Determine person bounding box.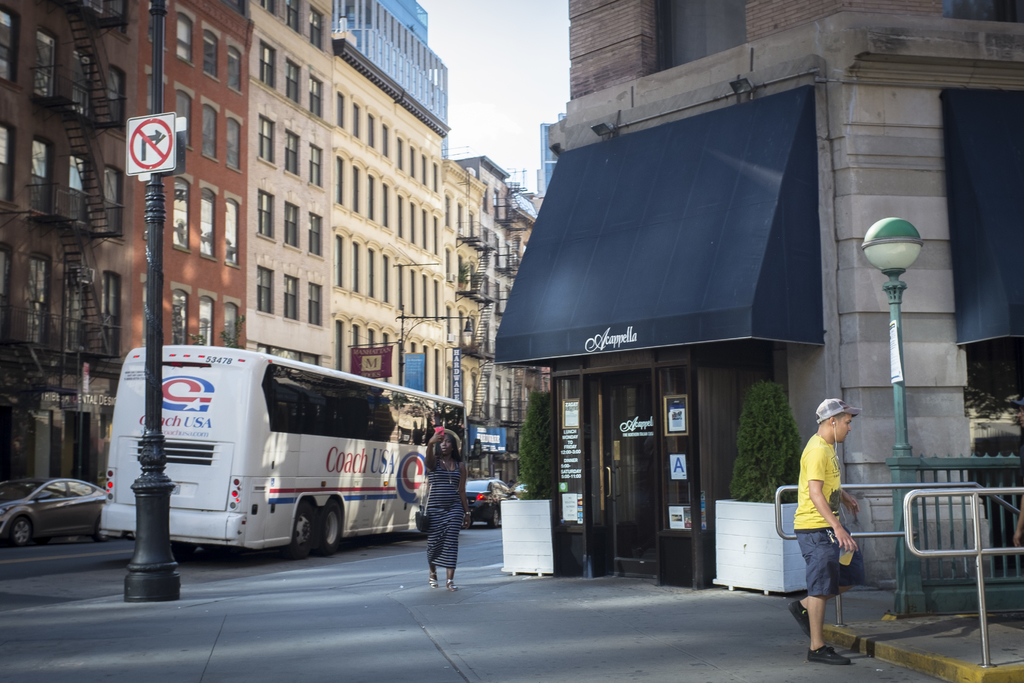
Determined: bbox(1010, 472, 1023, 591).
